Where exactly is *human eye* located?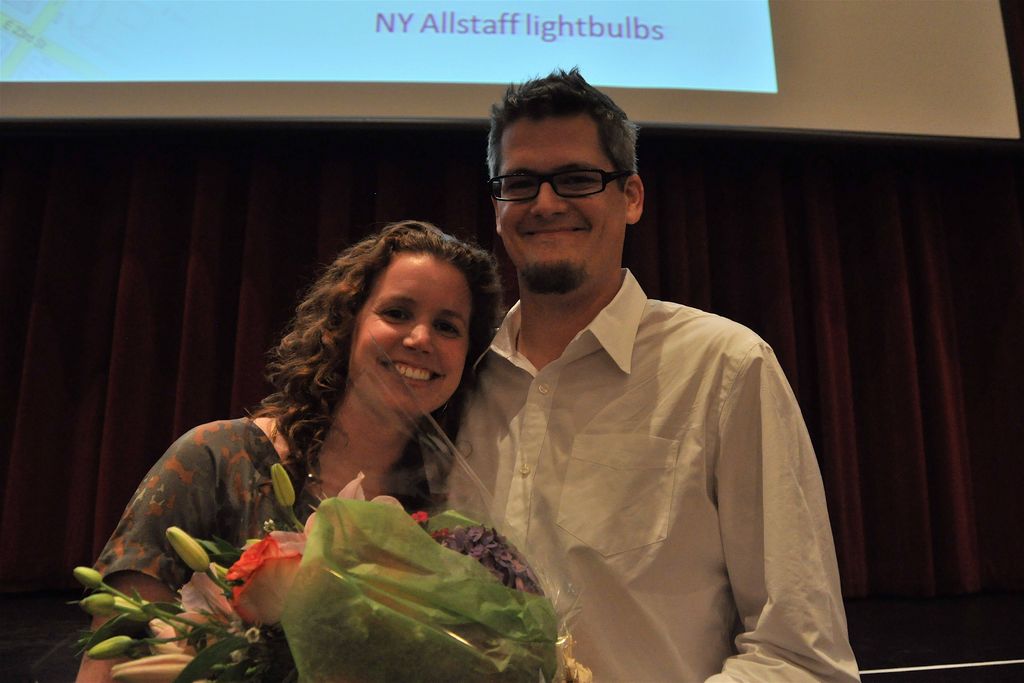
Its bounding box is [x1=557, y1=172, x2=598, y2=189].
